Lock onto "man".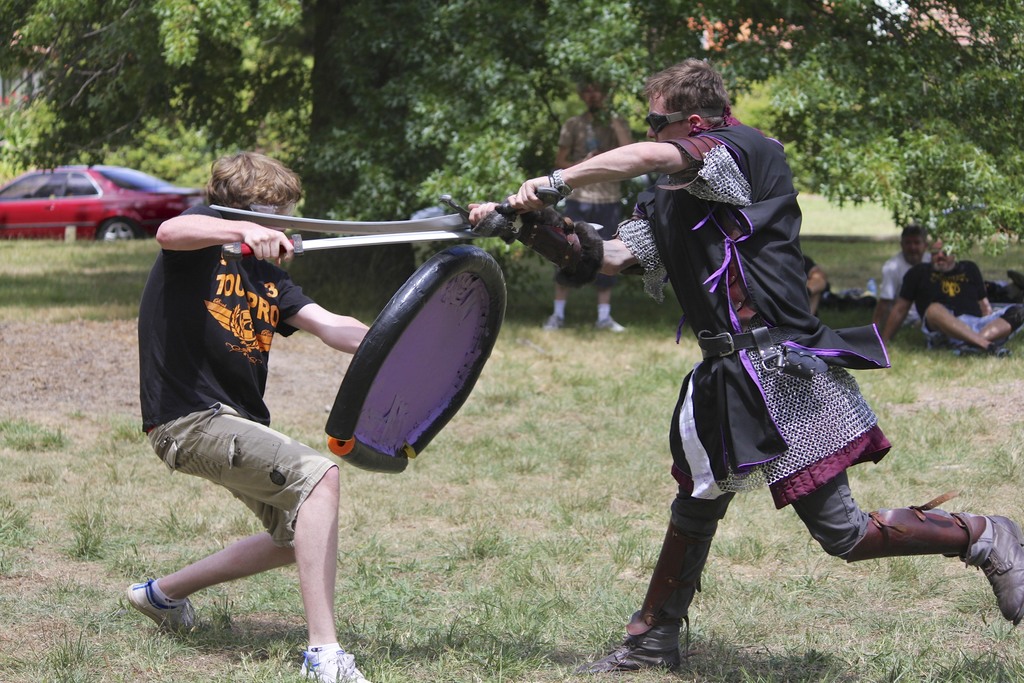
Locked: [876,224,936,325].
